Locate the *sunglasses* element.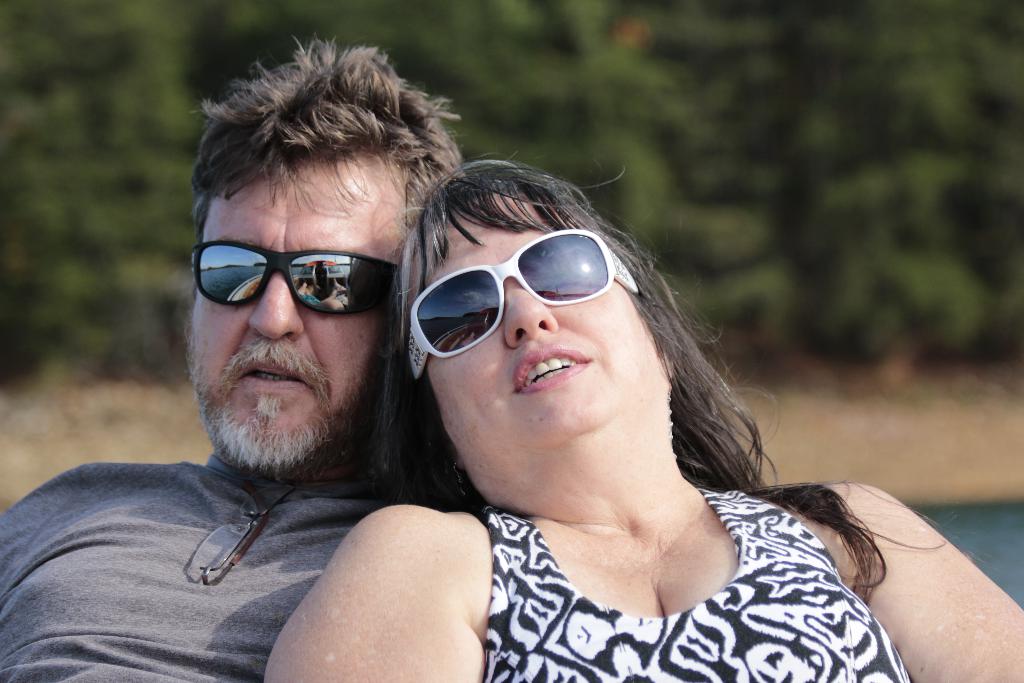
Element bbox: select_region(190, 242, 396, 314).
